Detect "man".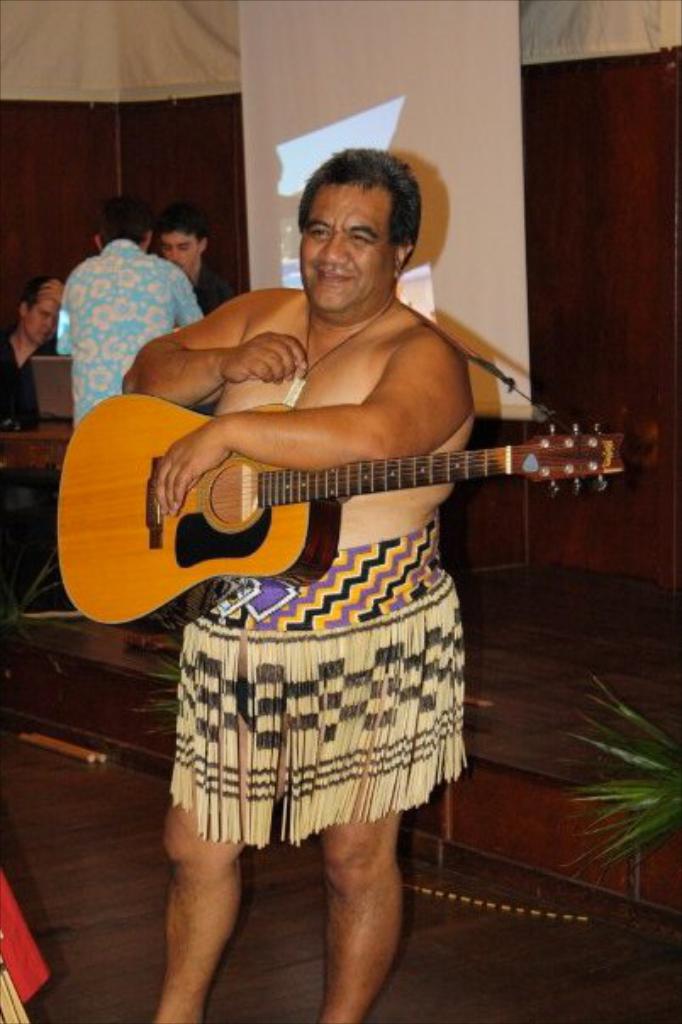
Detected at <box>115,147,477,1022</box>.
